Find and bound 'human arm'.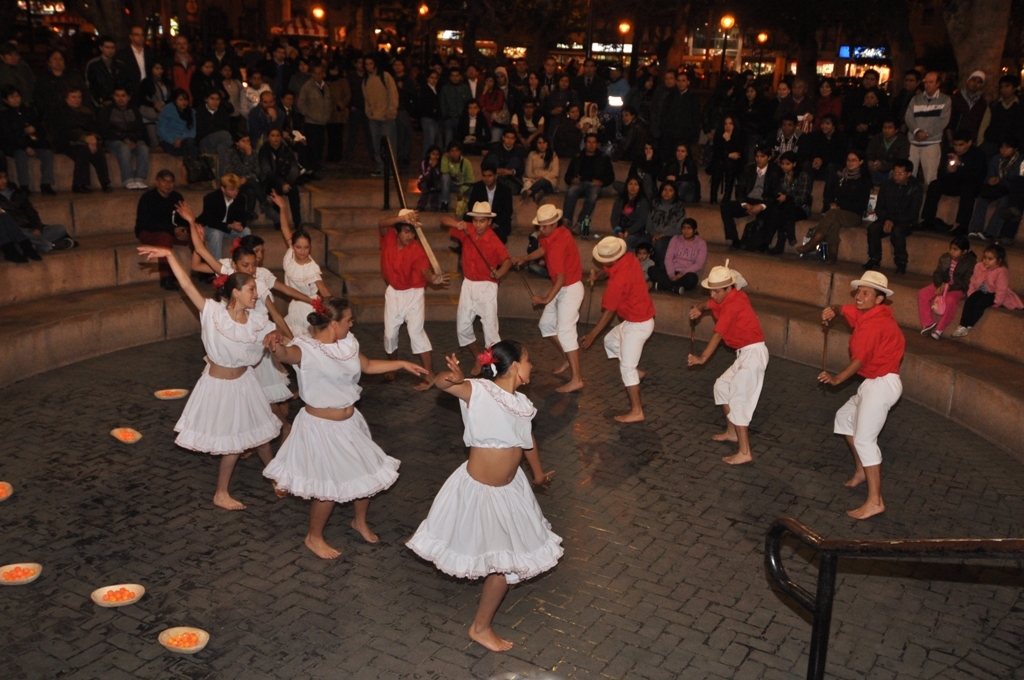
Bound: x1=425, y1=204, x2=469, y2=243.
